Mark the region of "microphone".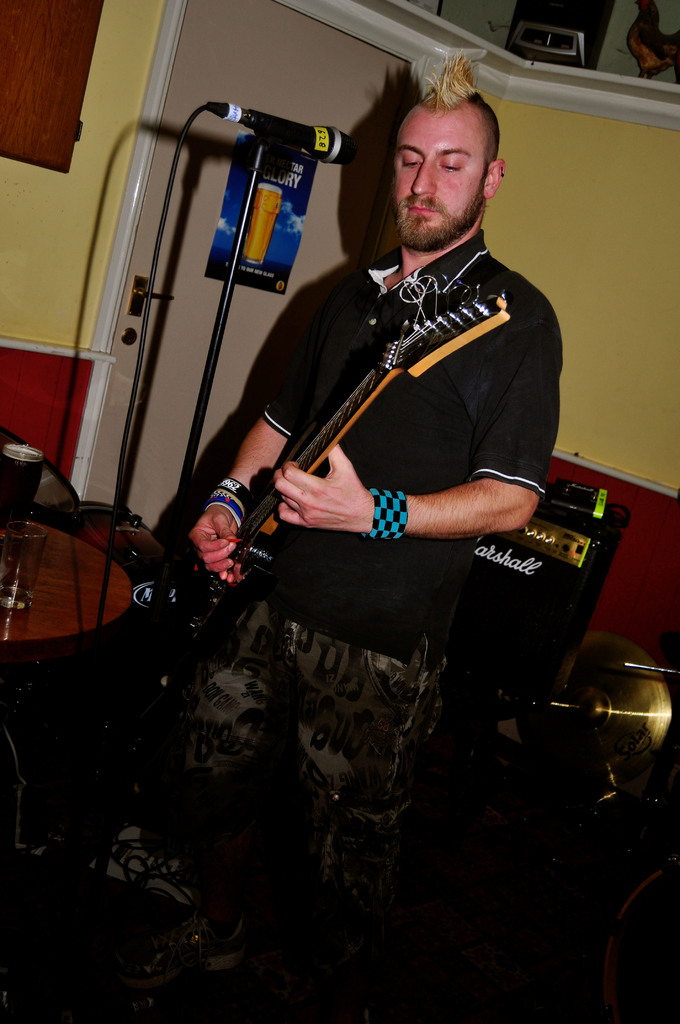
Region: rect(248, 106, 355, 164).
